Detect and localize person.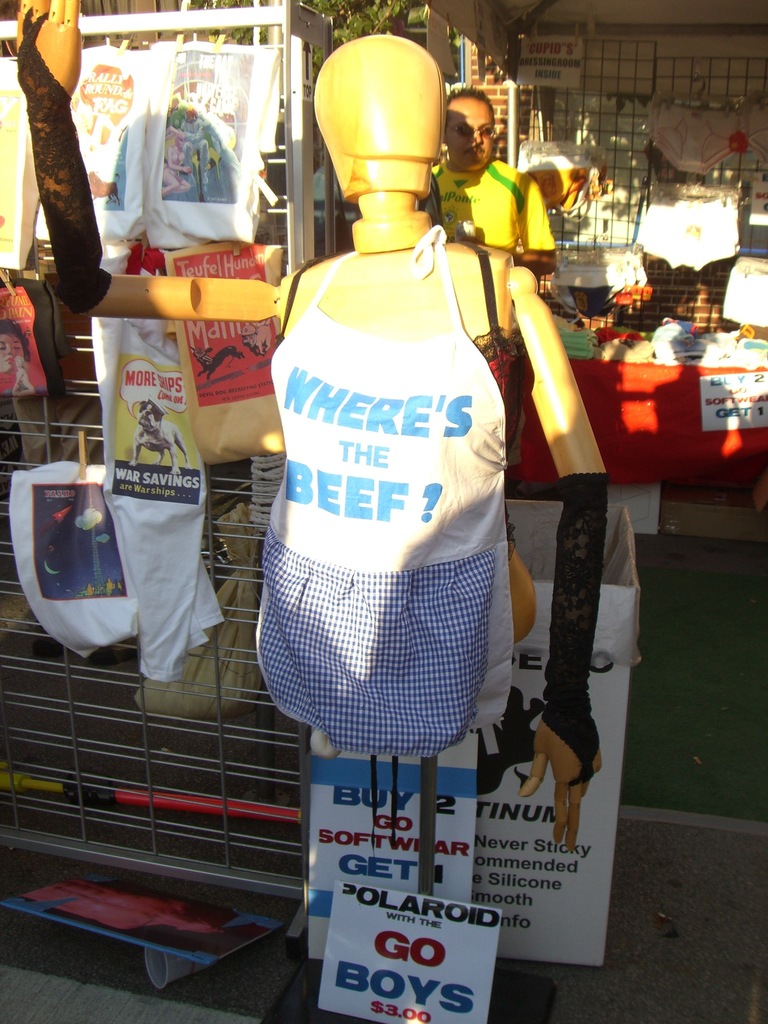
Localized at (x1=420, y1=90, x2=564, y2=283).
